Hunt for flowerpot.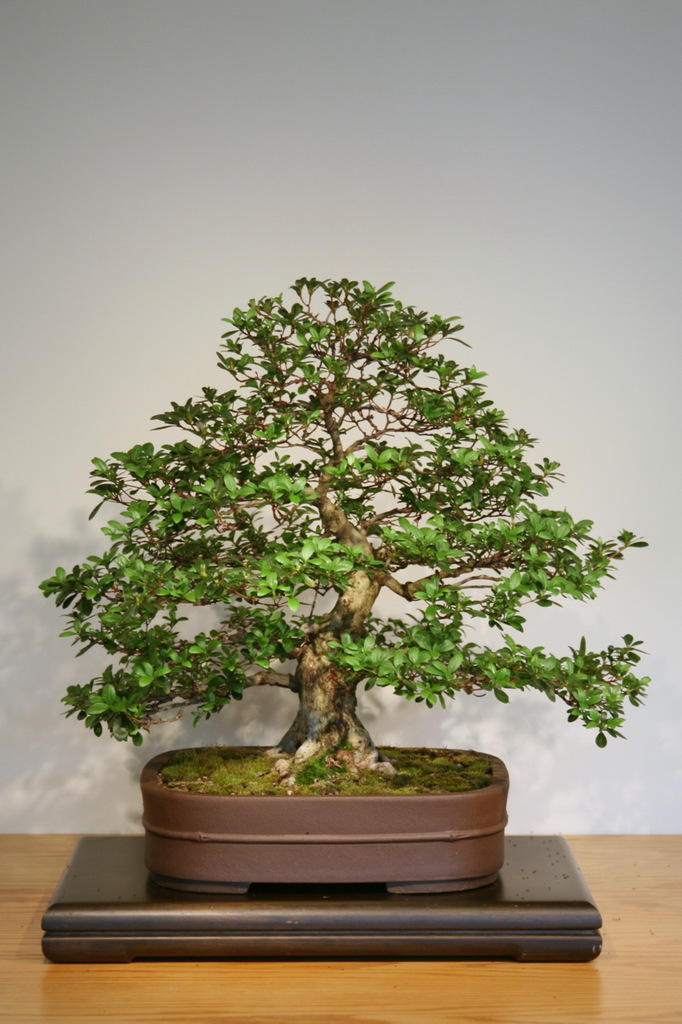
Hunted down at {"left": 142, "top": 746, "right": 511, "bottom": 895}.
